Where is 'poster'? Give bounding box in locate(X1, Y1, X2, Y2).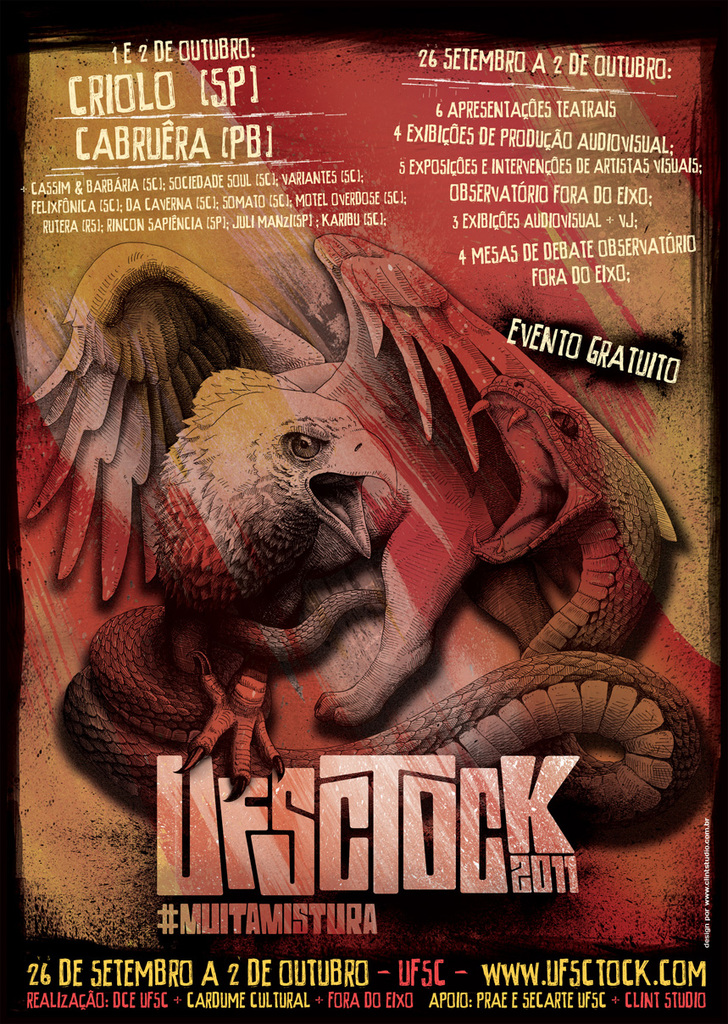
locate(0, 0, 727, 1023).
